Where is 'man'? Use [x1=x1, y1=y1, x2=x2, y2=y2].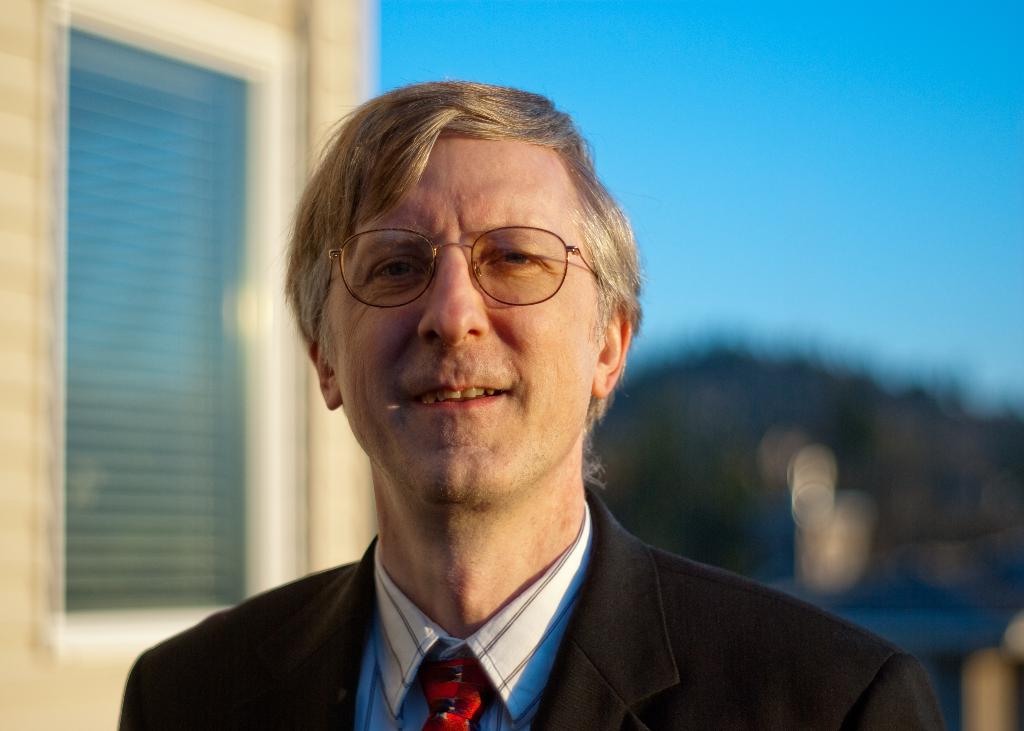
[x1=109, y1=94, x2=970, y2=730].
